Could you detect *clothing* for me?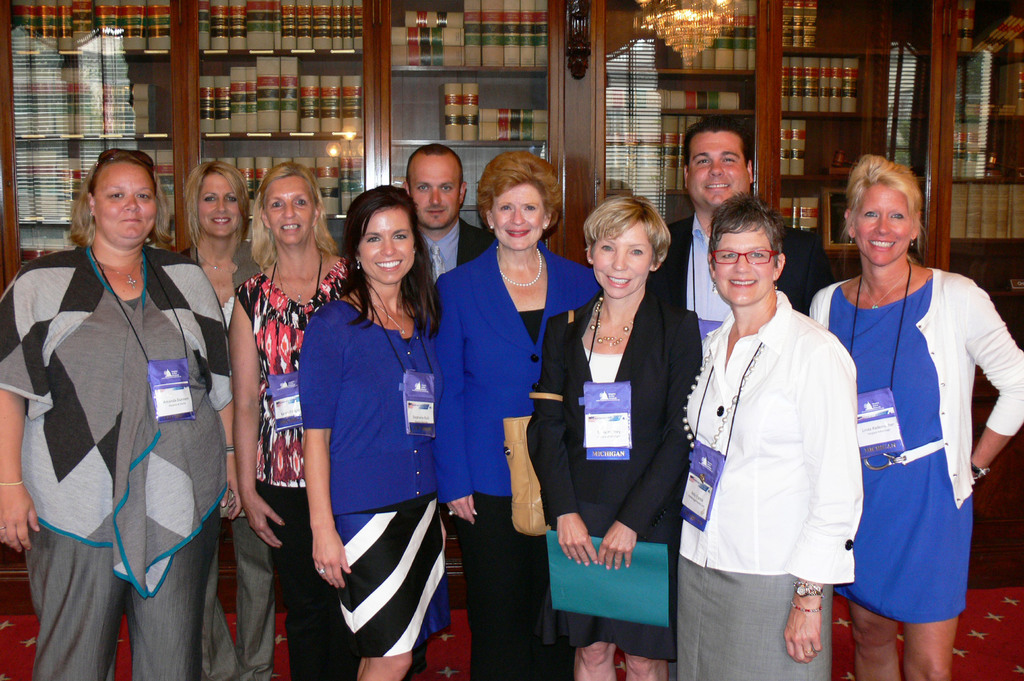
Detection result: (402, 214, 488, 297).
